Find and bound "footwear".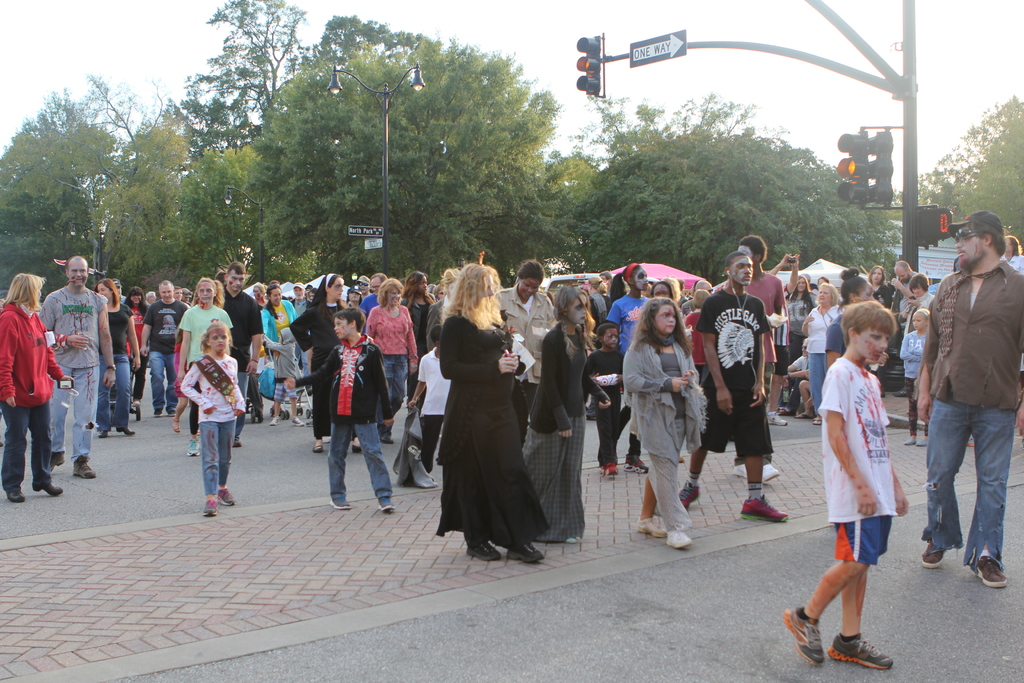
Bound: l=762, t=465, r=780, b=481.
